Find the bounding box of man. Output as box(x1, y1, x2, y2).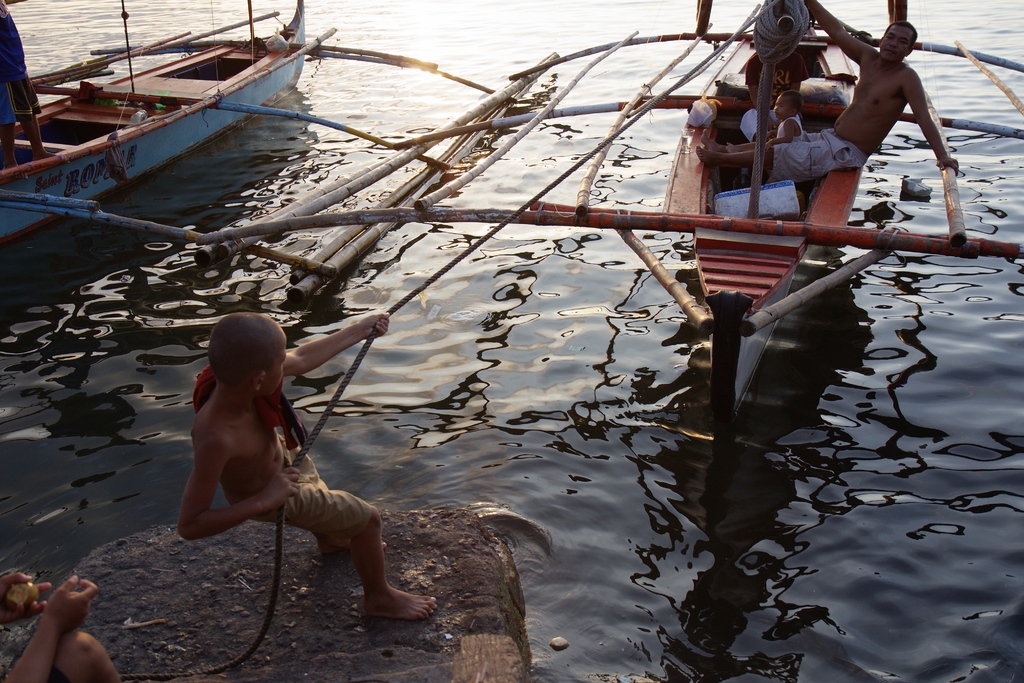
box(687, 0, 970, 207).
